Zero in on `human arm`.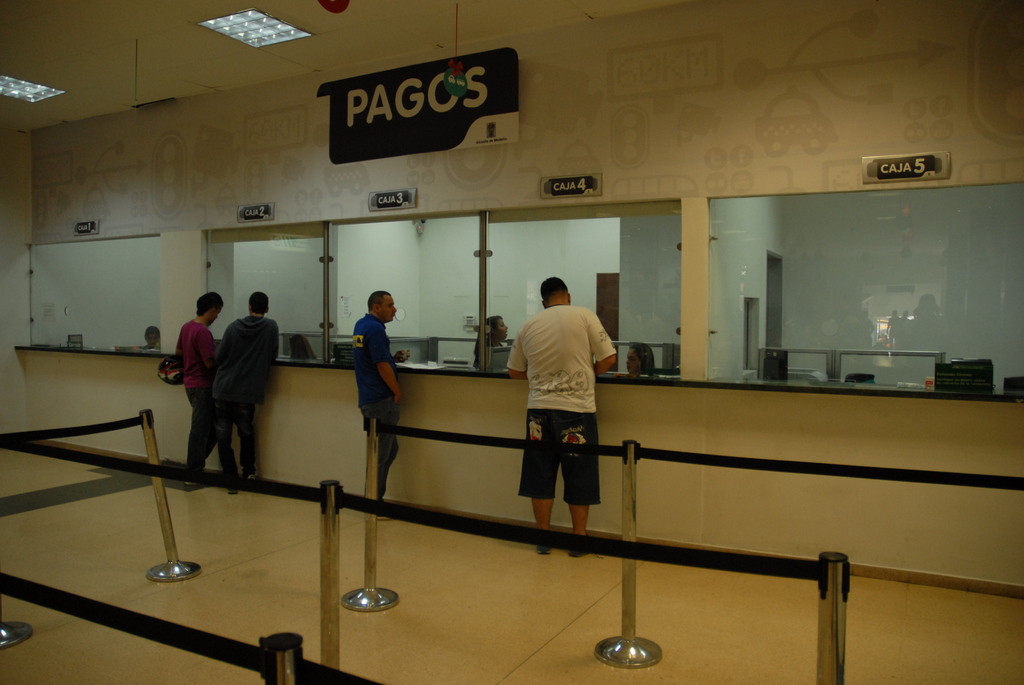
Zeroed in: left=507, top=332, right=531, bottom=379.
